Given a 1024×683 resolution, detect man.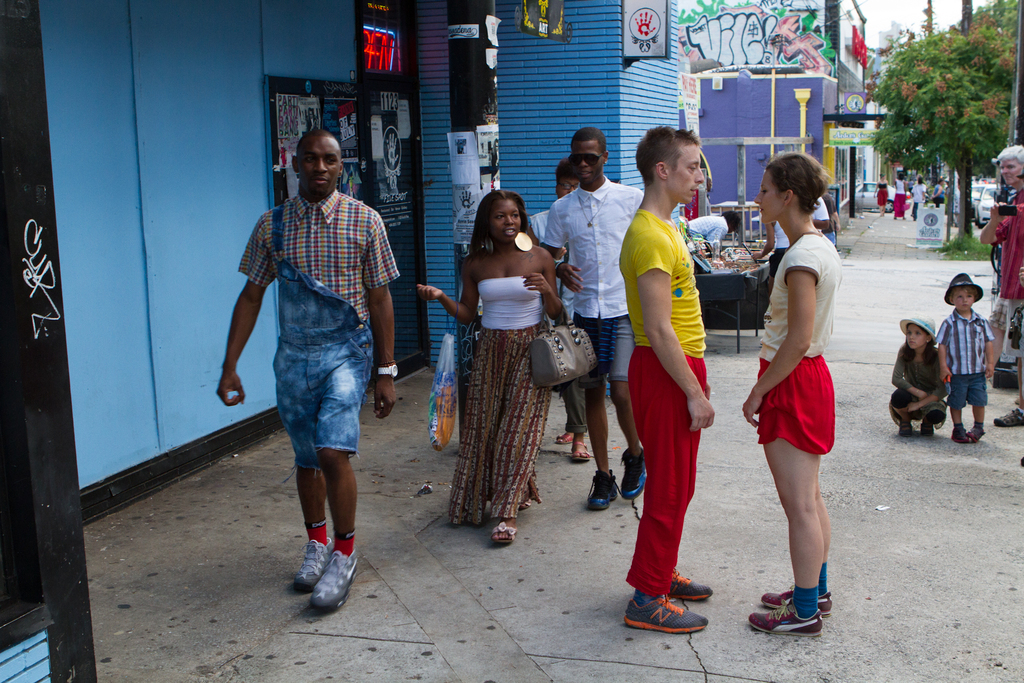
[995, 388, 1023, 470].
